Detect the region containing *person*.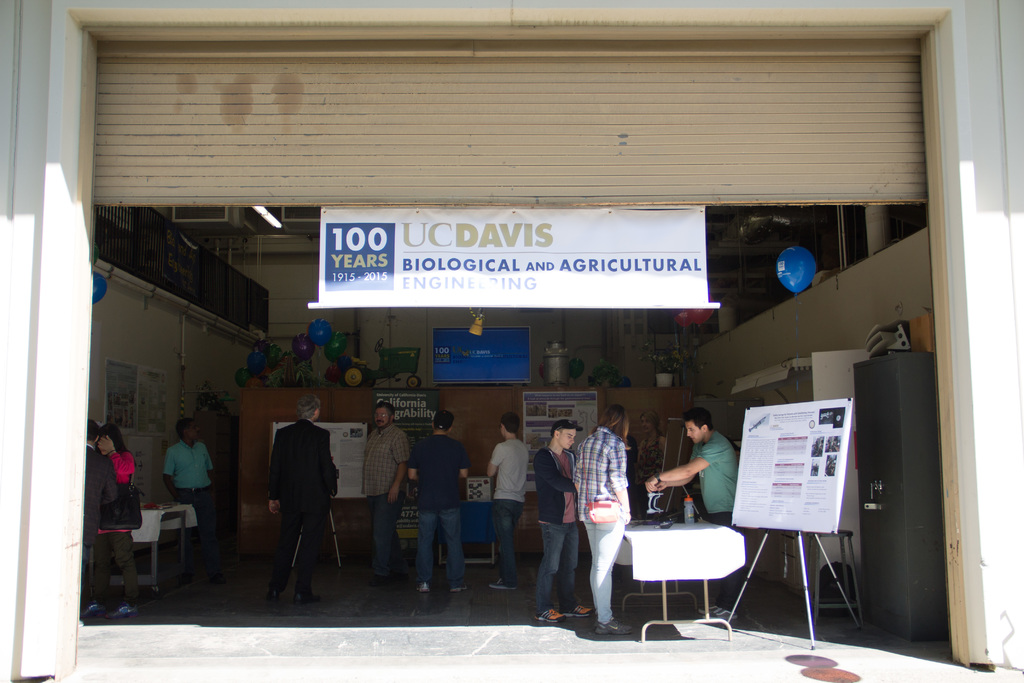
[572,404,634,636].
